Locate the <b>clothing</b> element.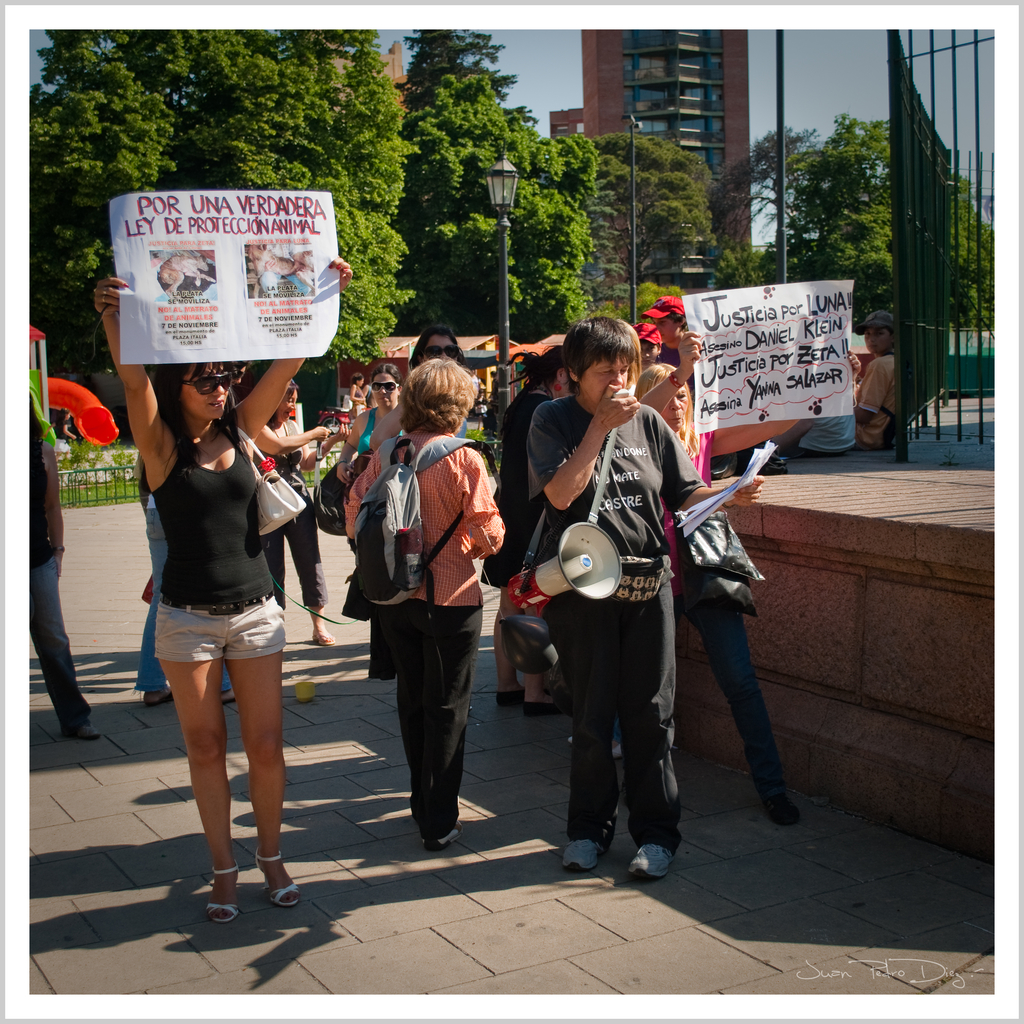
Element bbox: crop(346, 430, 510, 837).
